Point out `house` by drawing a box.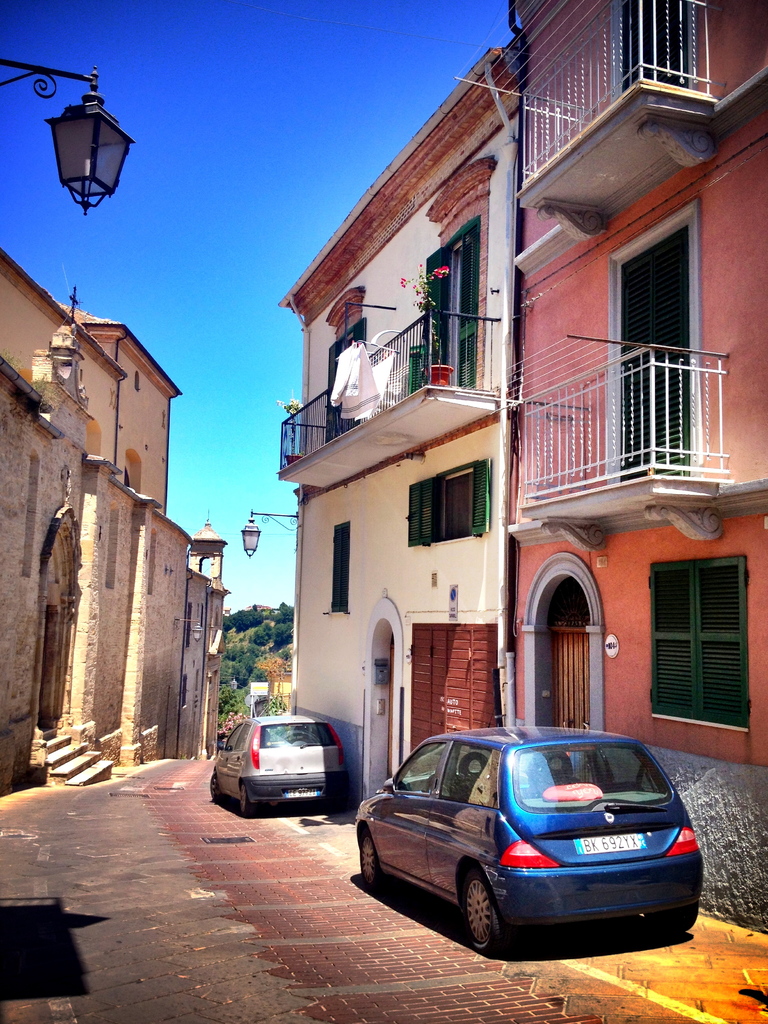
(508,0,767,938).
